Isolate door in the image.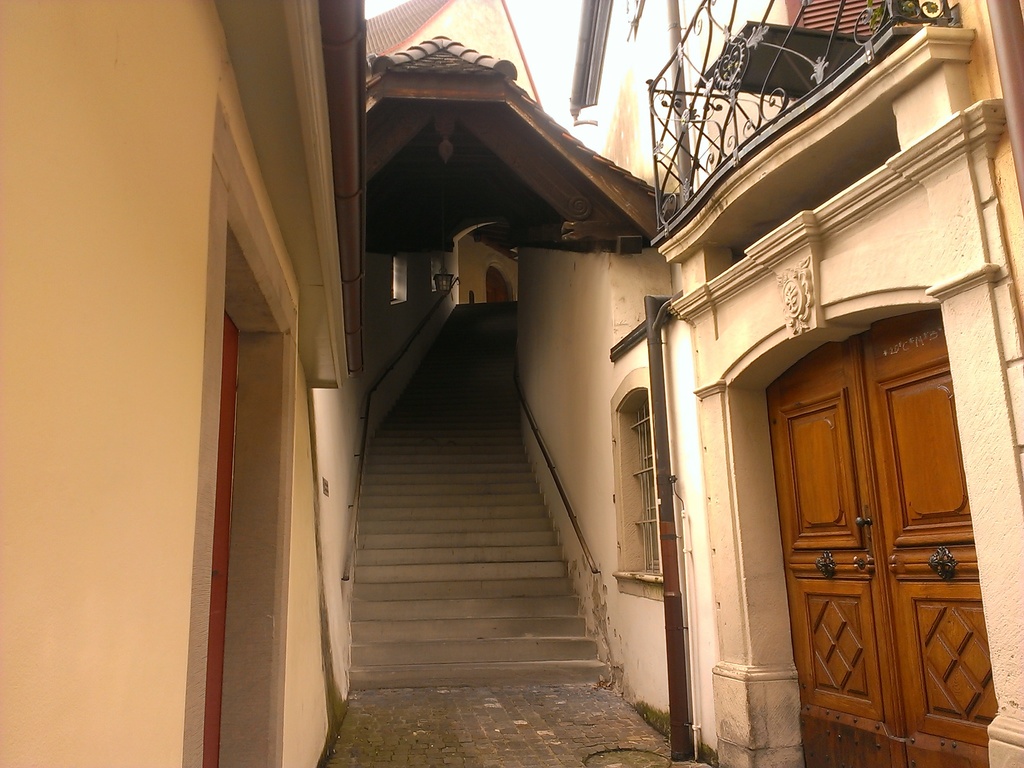
Isolated region: [x1=770, y1=324, x2=1004, y2=745].
